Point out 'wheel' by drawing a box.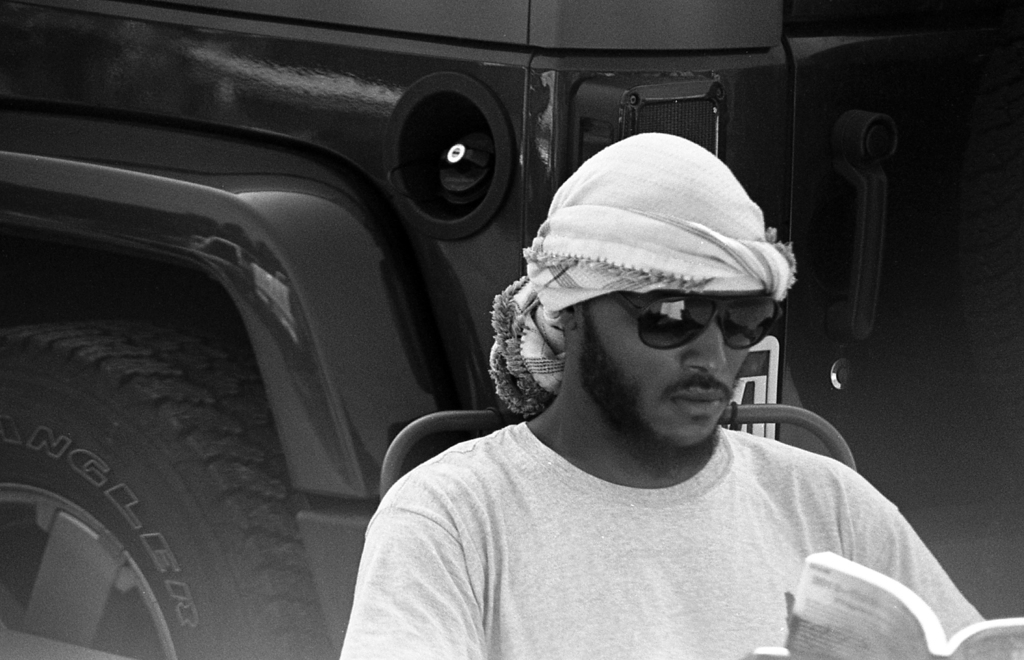
x1=5, y1=320, x2=334, y2=659.
